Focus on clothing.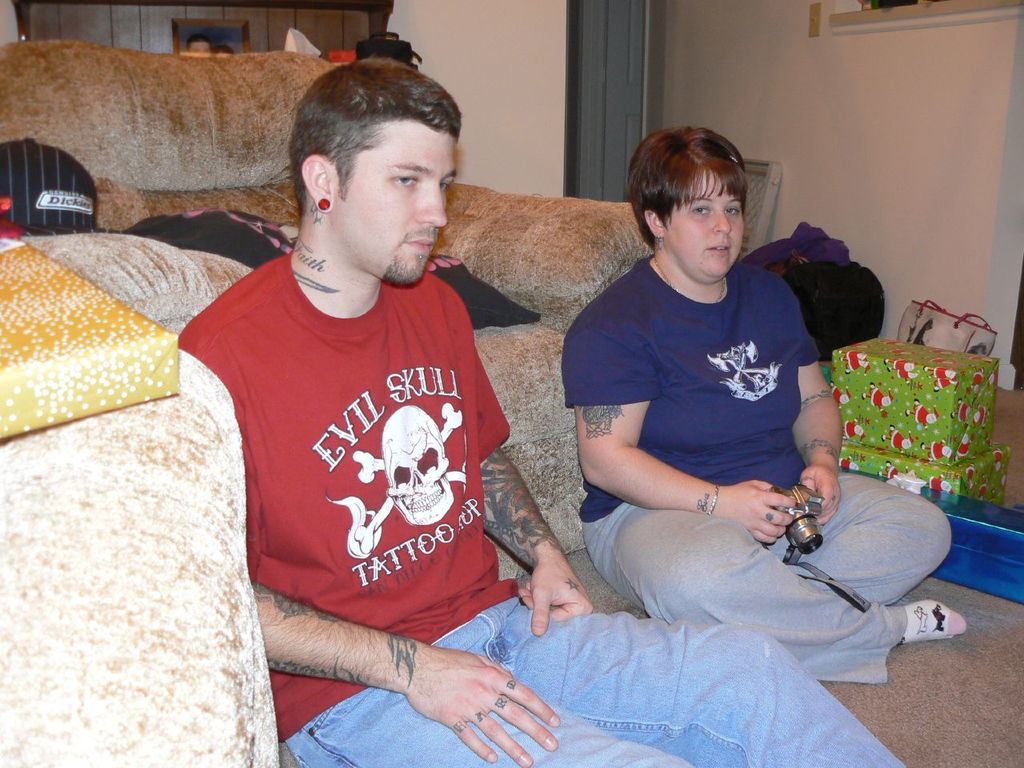
Focused at box=[182, 254, 901, 767].
